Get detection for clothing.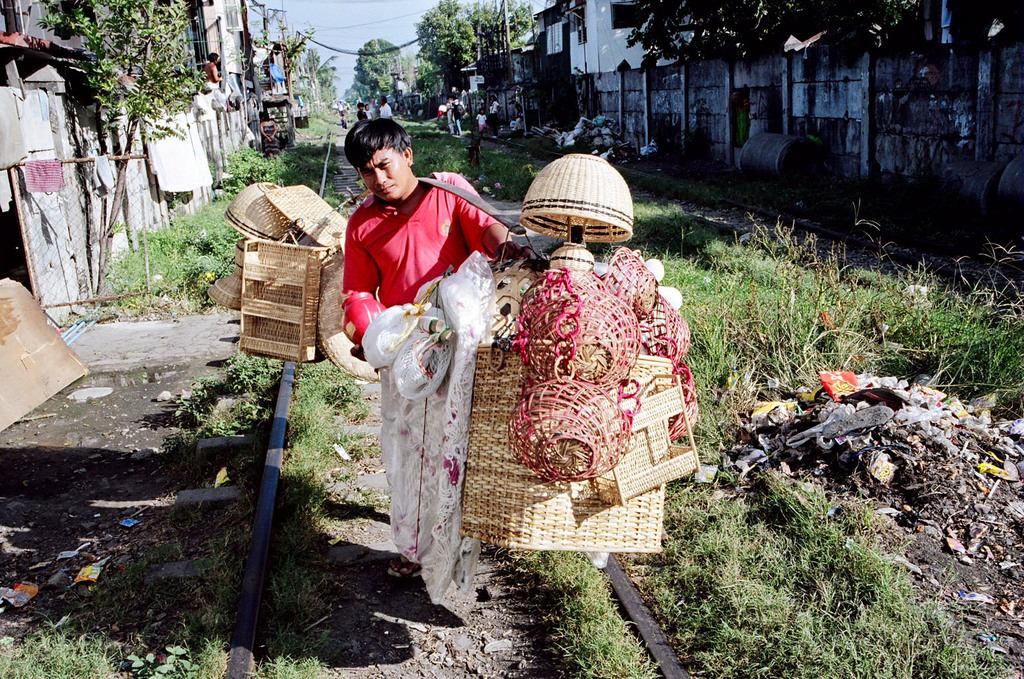
Detection: 452, 98, 464, 133.
